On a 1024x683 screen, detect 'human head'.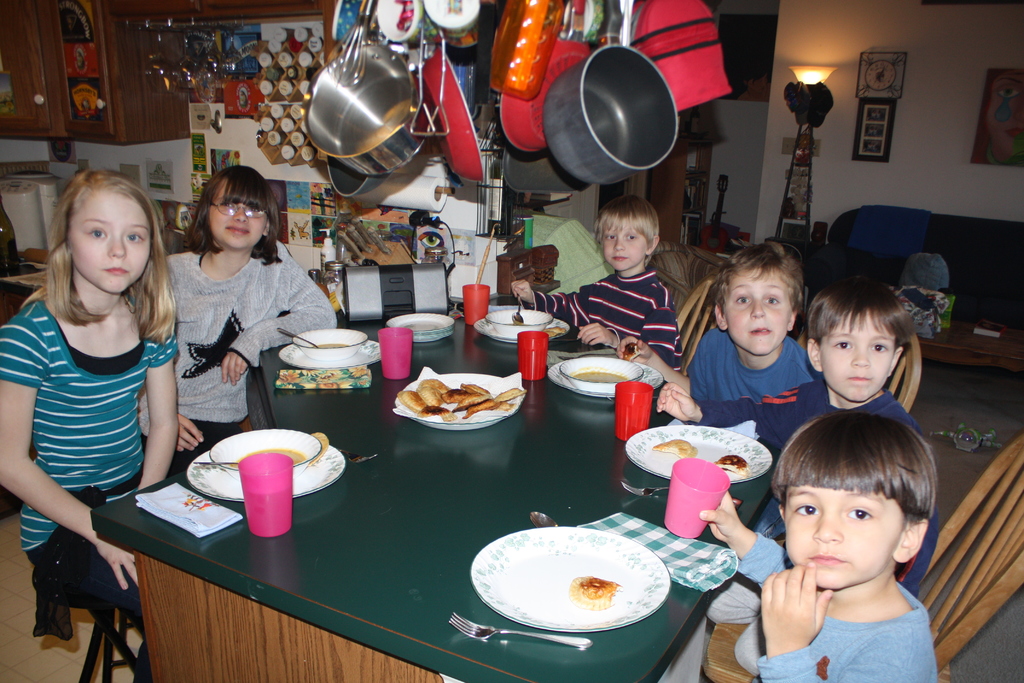
[left=594, top=193, right=661, bottom=273].
